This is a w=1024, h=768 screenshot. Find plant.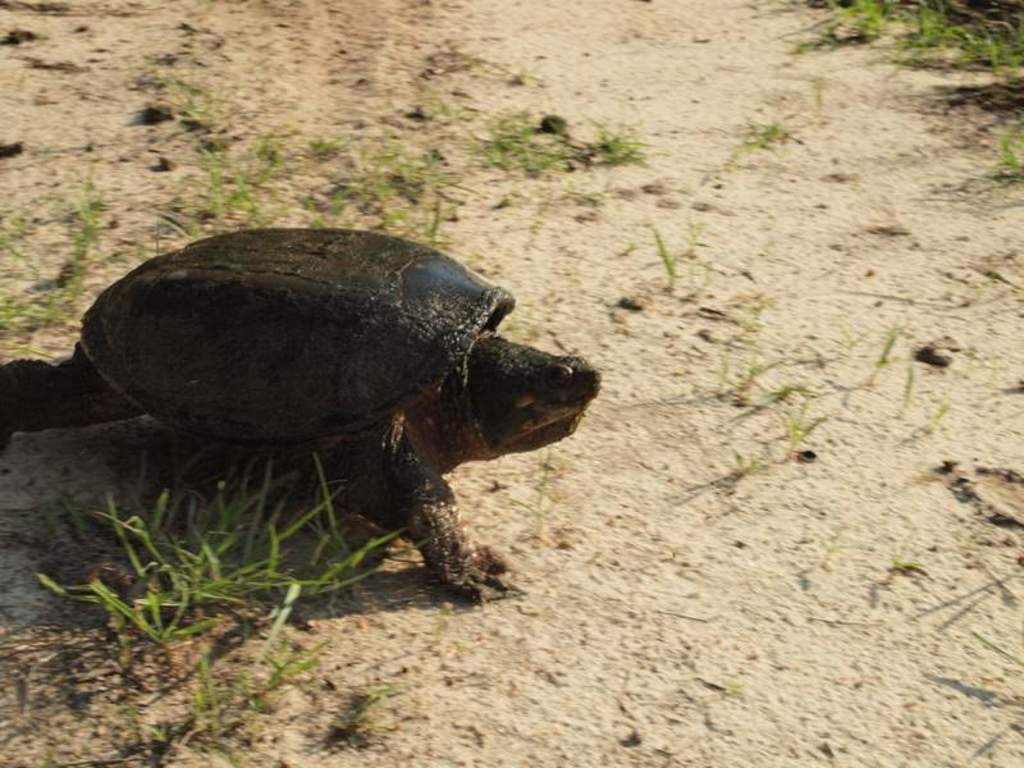
Bounding box: <region>306, 128, 347, 150</region>.
